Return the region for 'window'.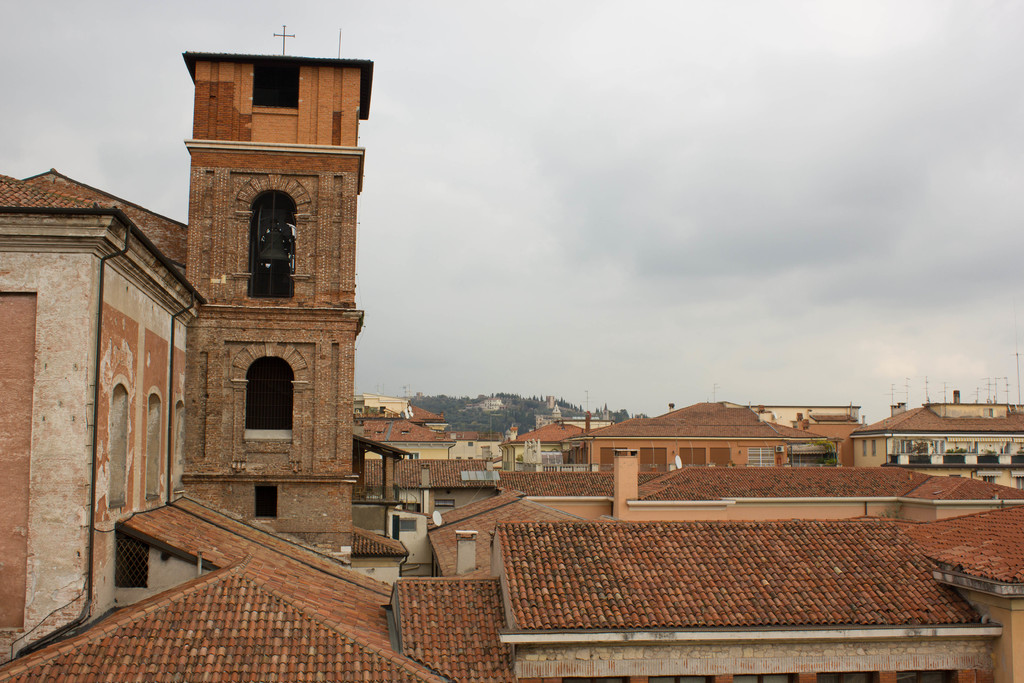
<box>861,441,868,453</box>.
